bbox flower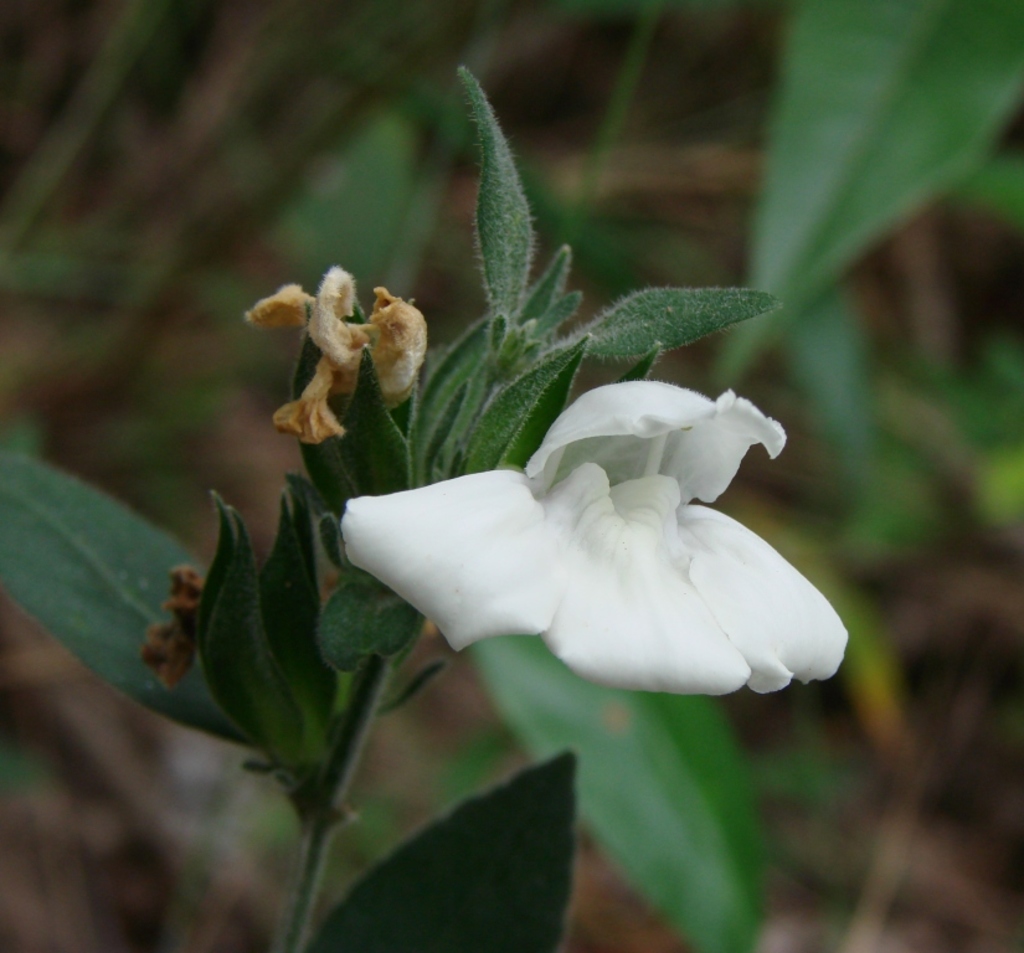
<bbox>348, 356, 842, 715</bbox>
